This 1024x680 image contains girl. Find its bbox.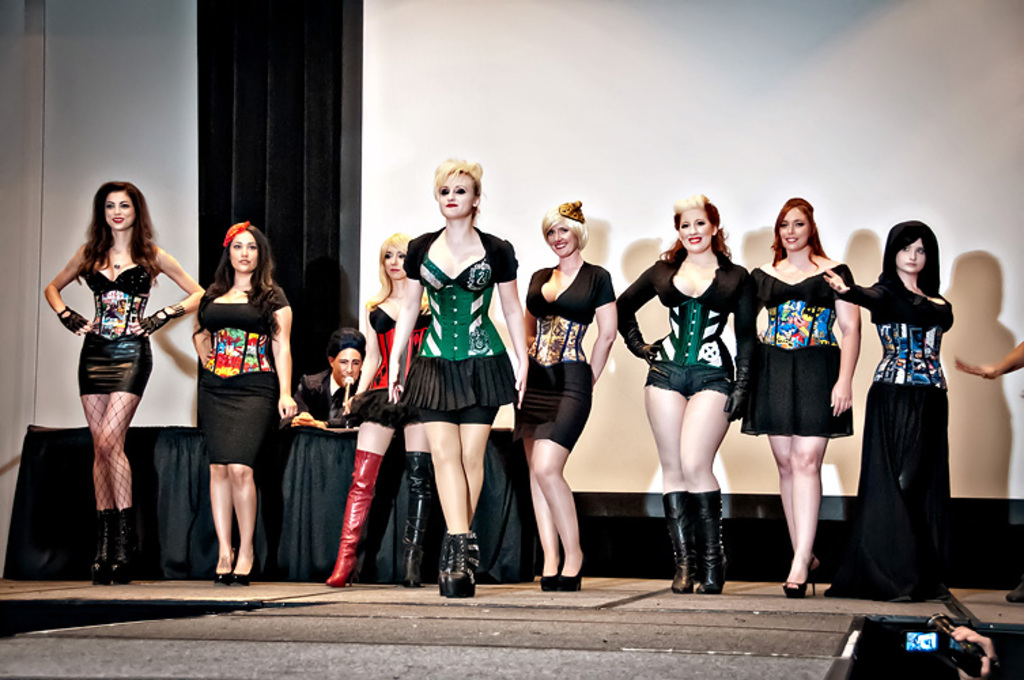
detection(193, 223, 298, 583).
